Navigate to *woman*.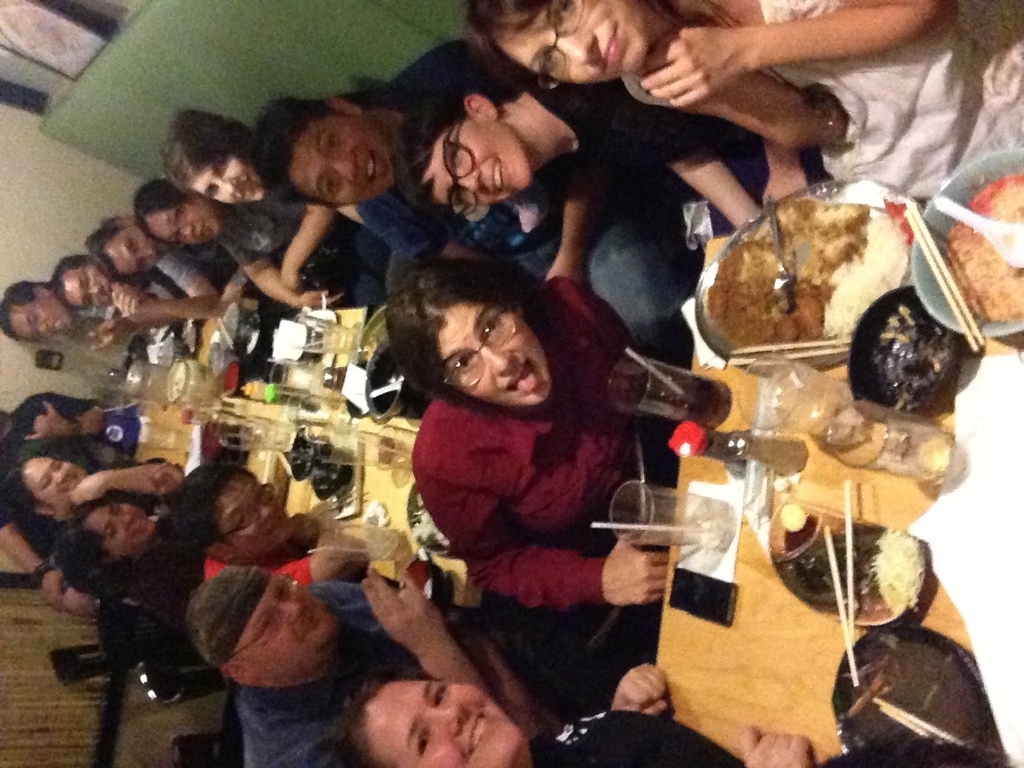
Navigation target: (330, 662, 811, 767).
